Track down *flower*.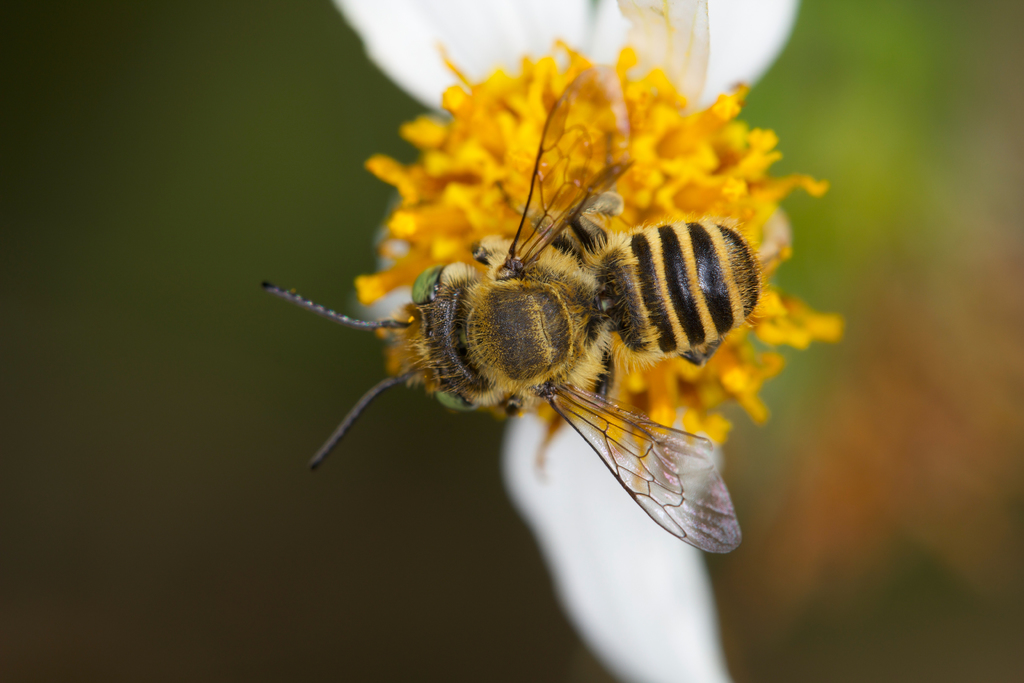
Tracked to pyautogui.locateOnScreen(283, 83, 765, 515).
